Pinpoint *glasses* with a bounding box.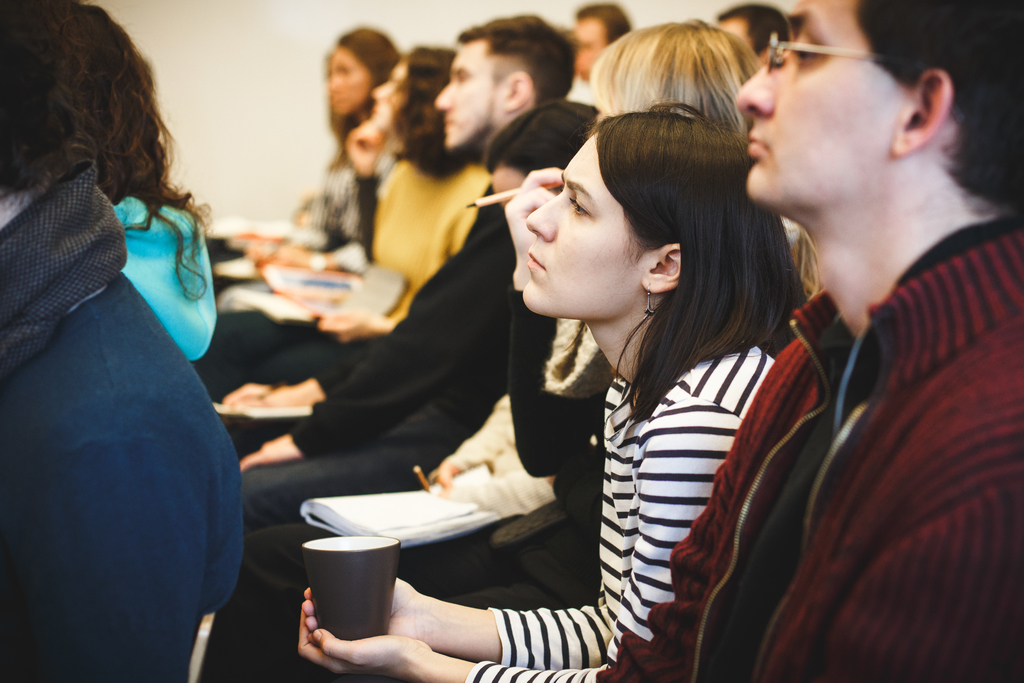
pyautogui.locateOnScreen(762, 20, 920, 60).
